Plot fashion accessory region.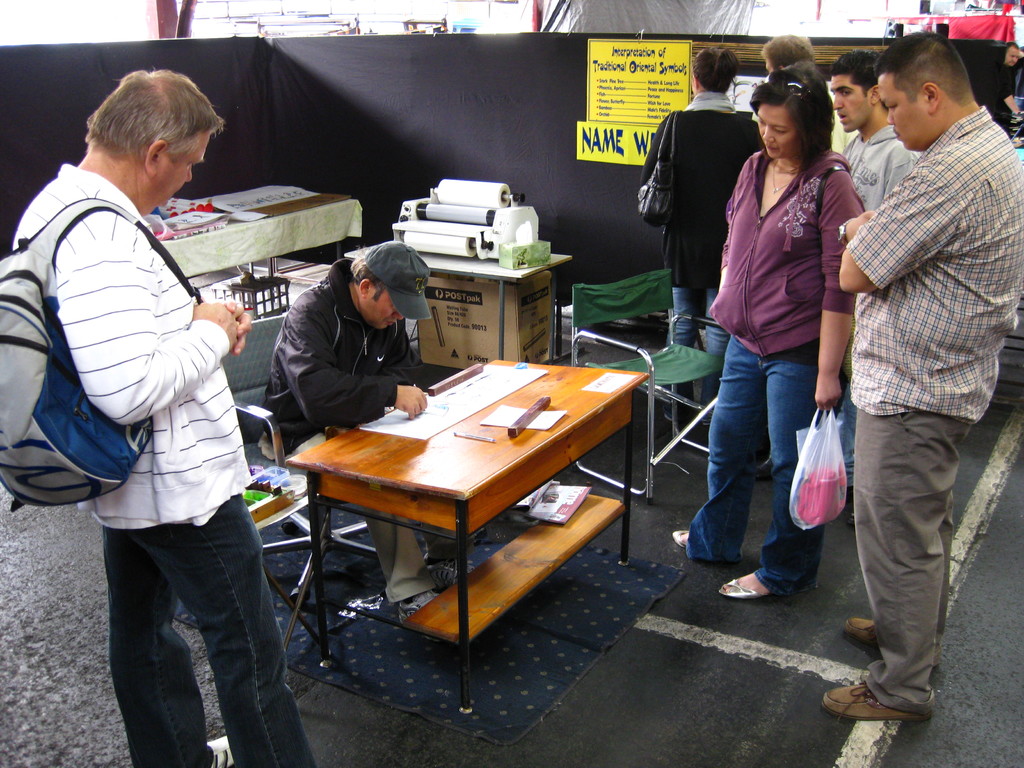
Plotted at [left=685, top=91, right=738, bottom=115].
